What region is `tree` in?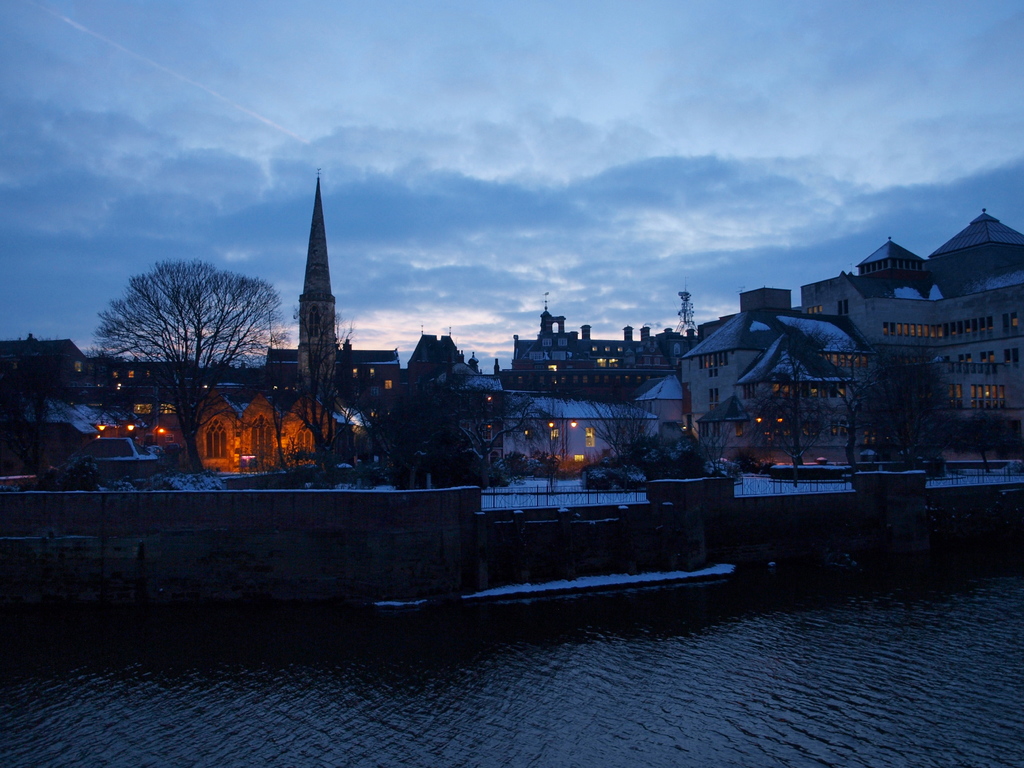
557:377:666:475.
